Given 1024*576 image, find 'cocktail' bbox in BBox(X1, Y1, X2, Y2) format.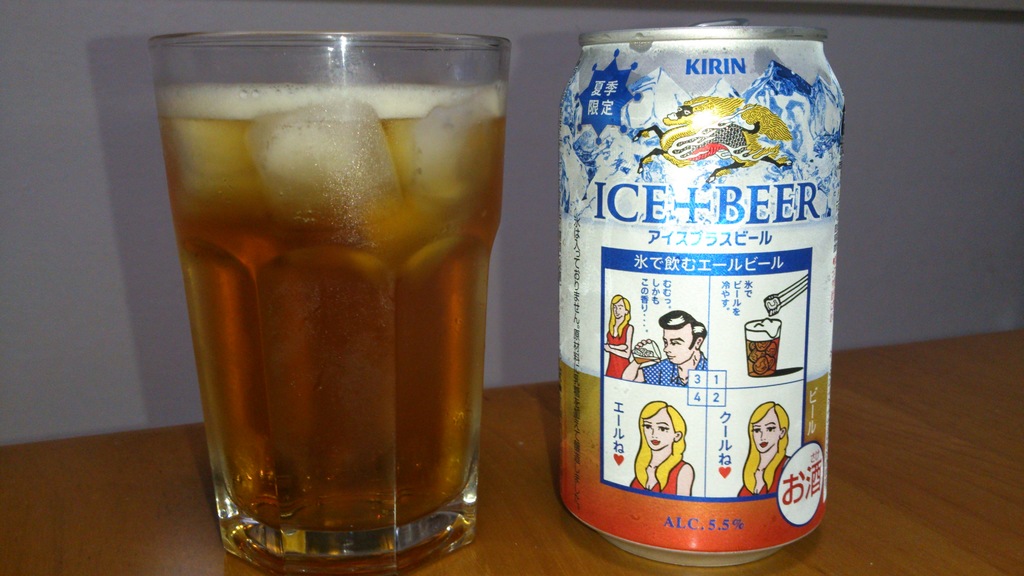
BBox(145, 24, 511, 574).
